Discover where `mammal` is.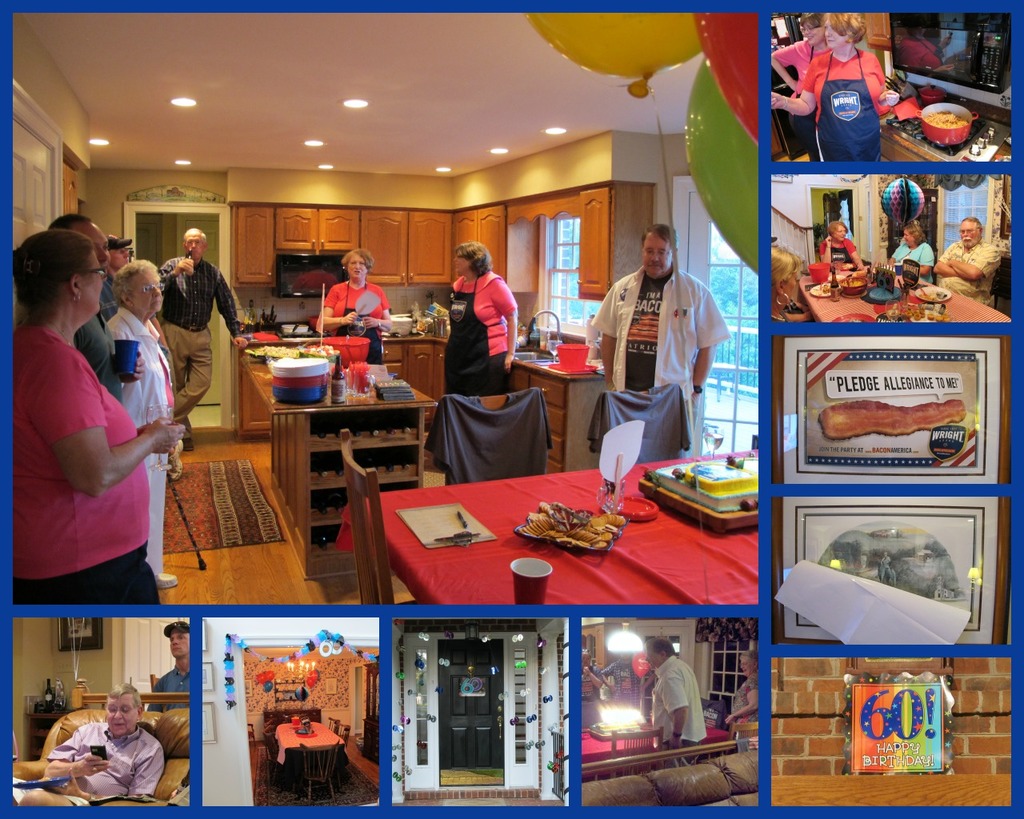
Discovered at bbox=[770, 11, 822, 158].
